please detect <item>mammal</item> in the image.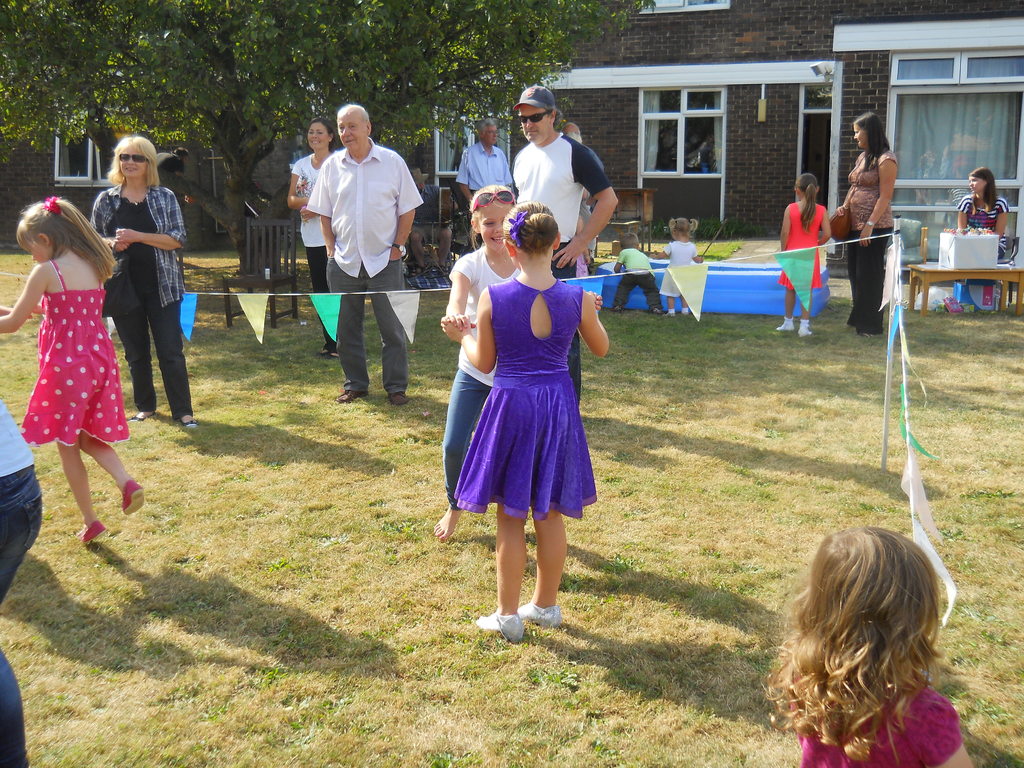
656 219 701 311.
